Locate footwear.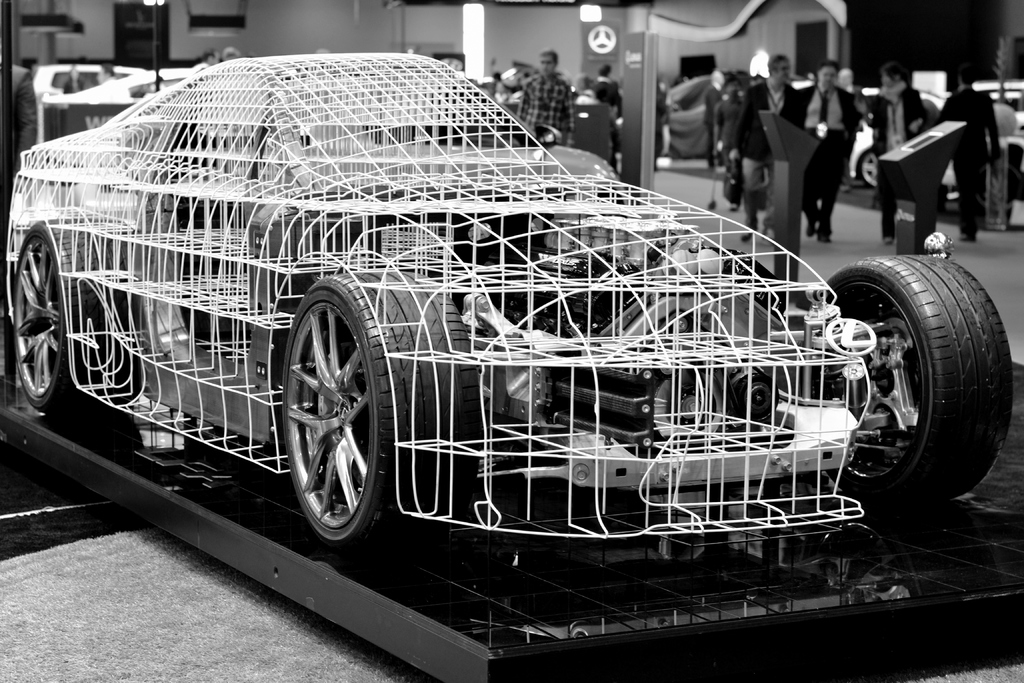
Bounding box: detection(819, 234, 836, 243).
